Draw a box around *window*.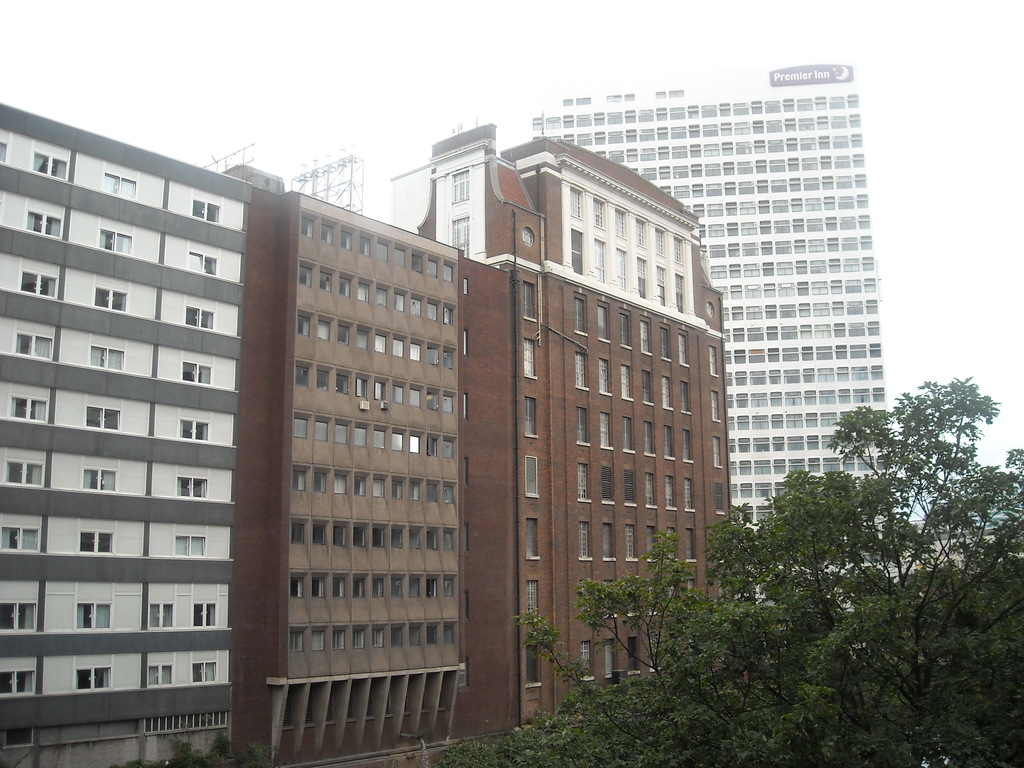
BBox(727, 200, 737, 214).
